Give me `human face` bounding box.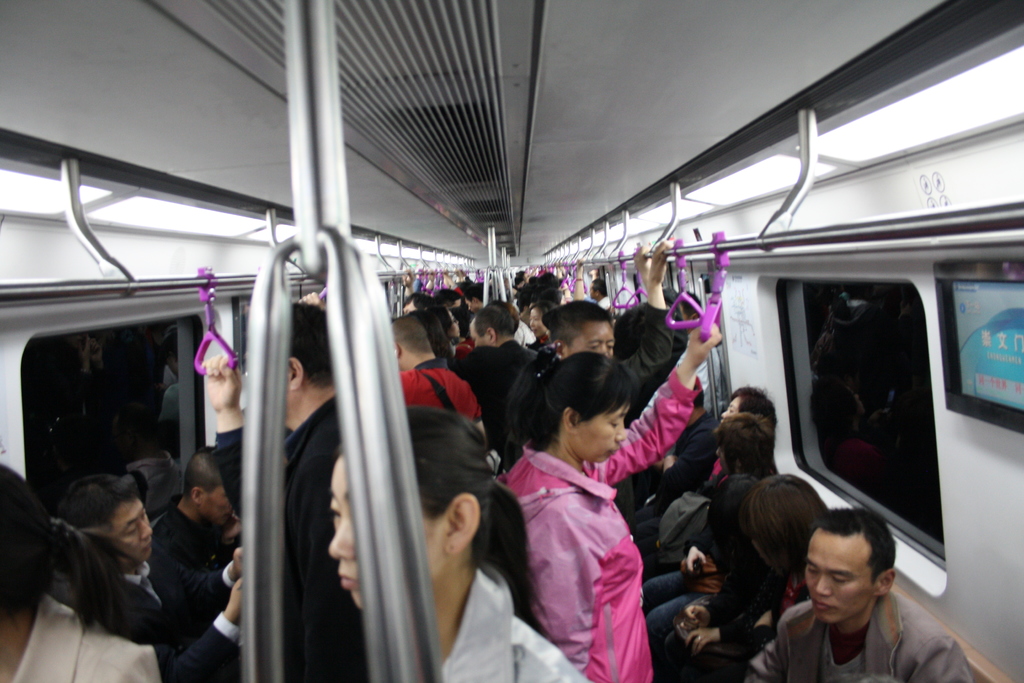
l=107, t=493, r=150, b=558.
